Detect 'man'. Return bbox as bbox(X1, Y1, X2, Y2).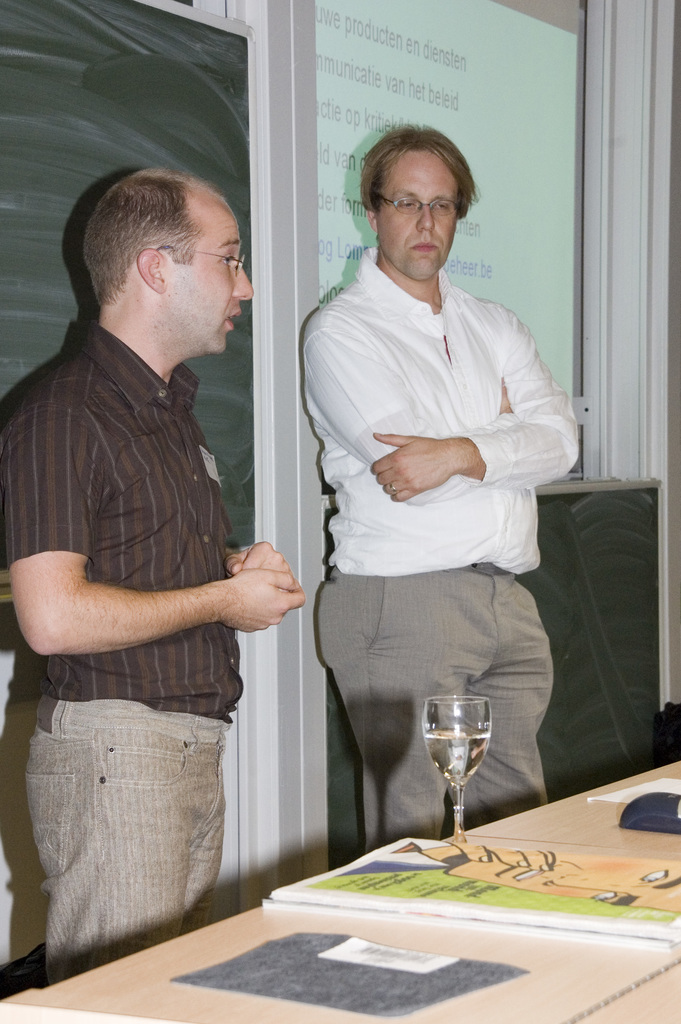
bbox(298, 128, 585, 854).
